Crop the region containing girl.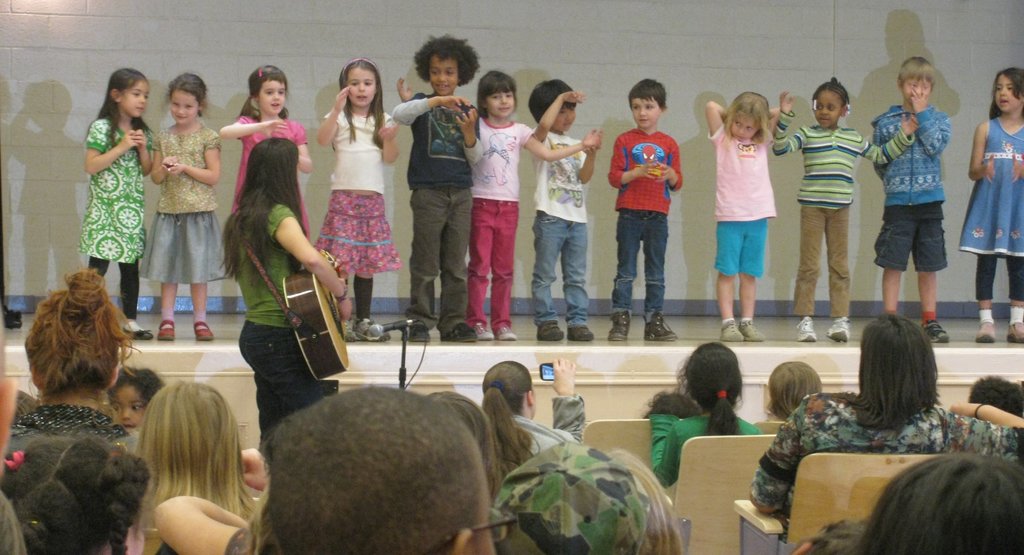
Crop region: 648:339:769:486.
